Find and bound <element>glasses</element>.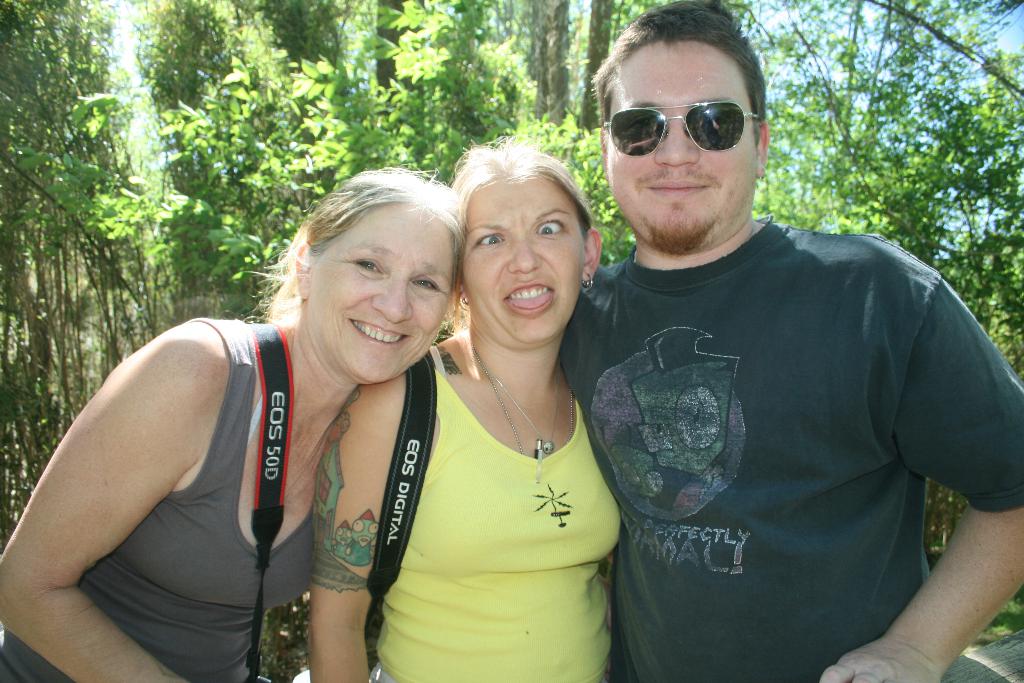
Bound: x1=602 y1=95 x2=767 y2=158.
